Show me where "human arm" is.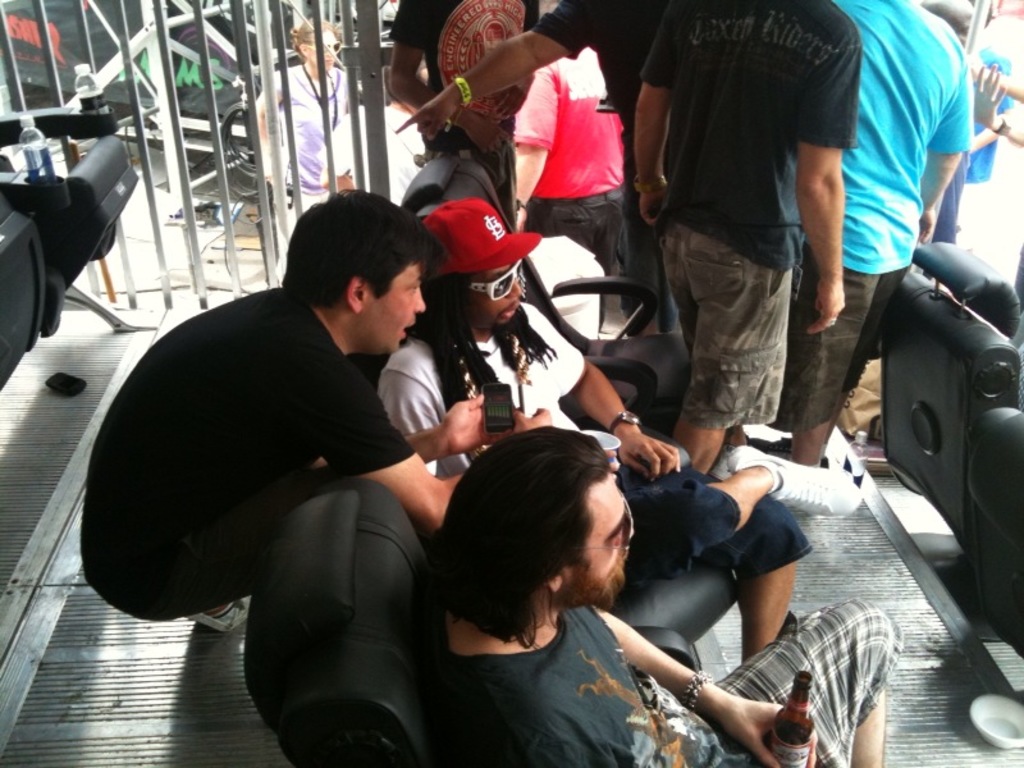
"human arm" is at <box>970,68,1023,160</box>.
